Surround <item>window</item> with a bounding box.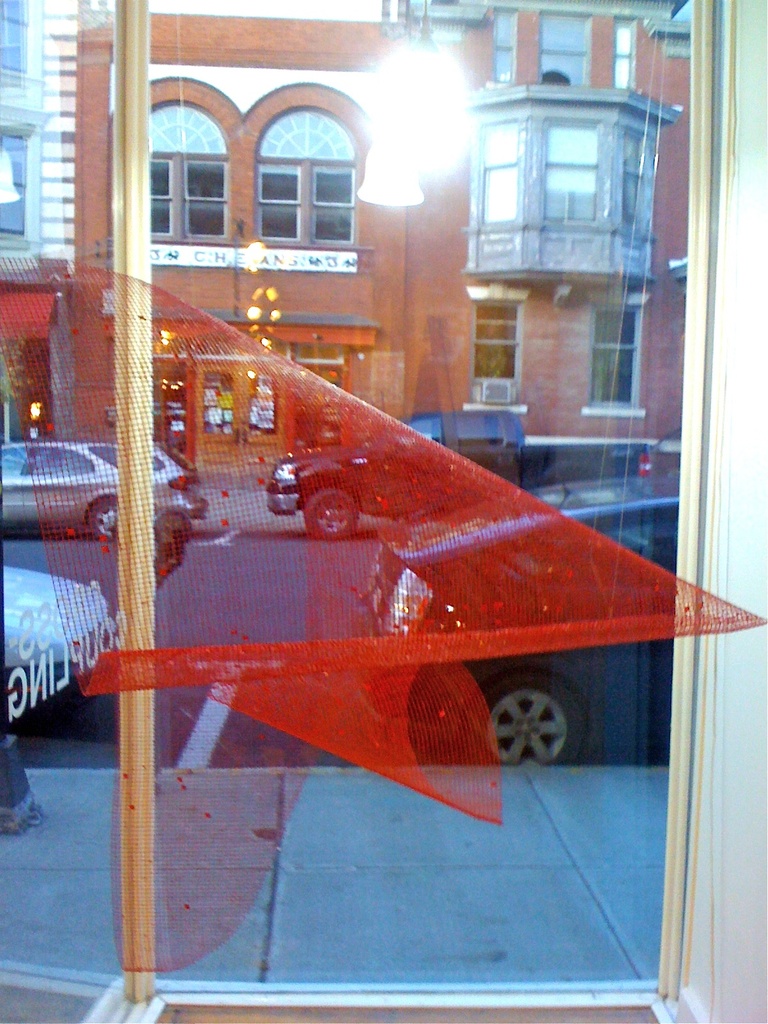
bbox=[465, 282, 527, 408].
